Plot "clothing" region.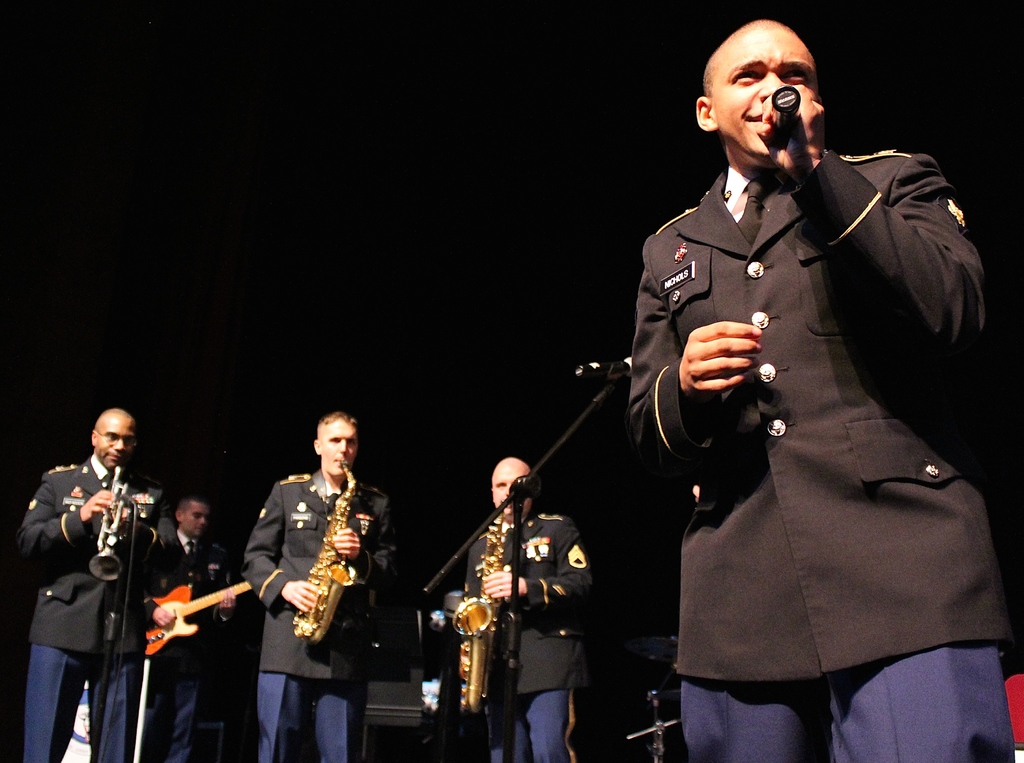
Plotted at 140/659/211/762.
